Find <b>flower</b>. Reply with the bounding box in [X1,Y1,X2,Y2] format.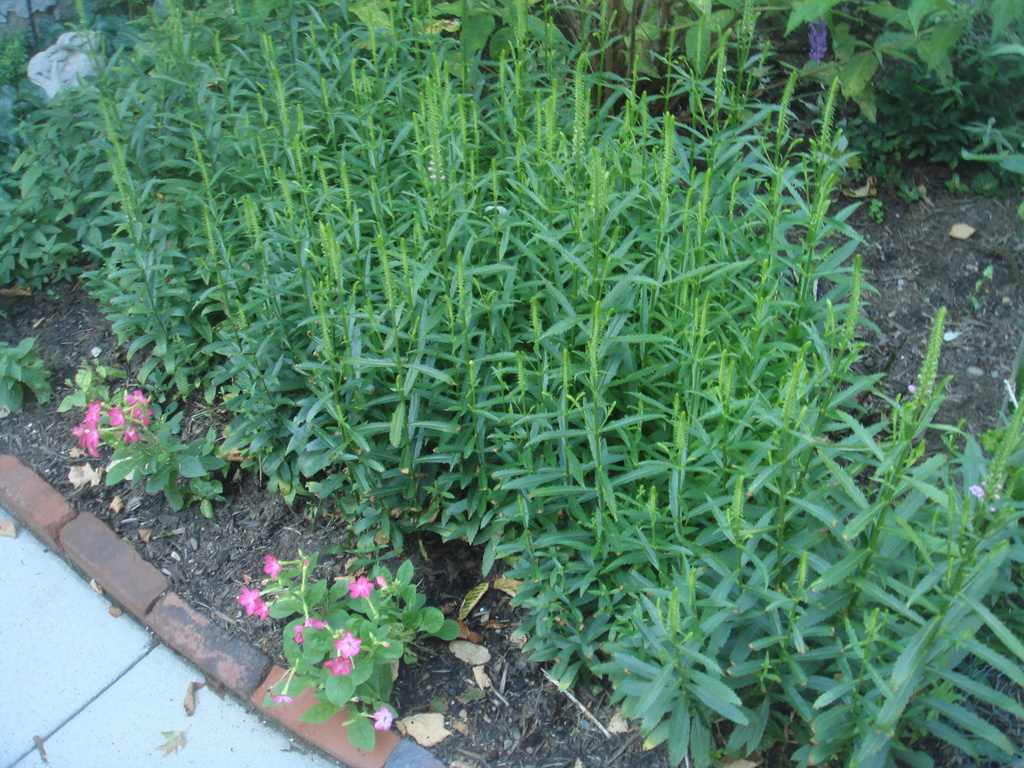
[122,426,137,443].
